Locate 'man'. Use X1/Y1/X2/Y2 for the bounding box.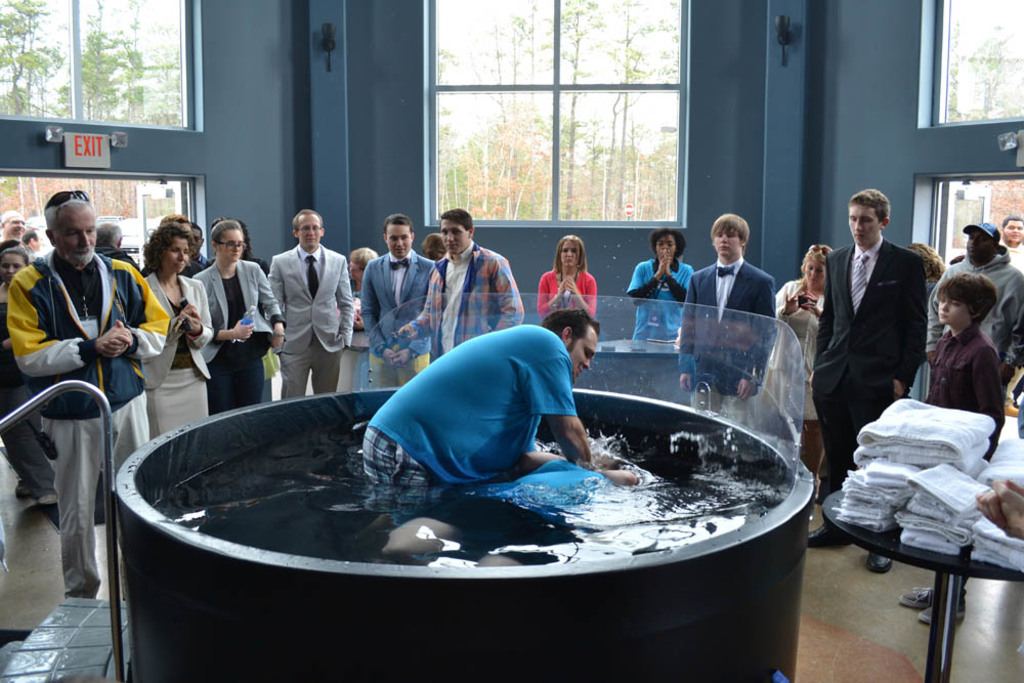
357/305/605/560.
